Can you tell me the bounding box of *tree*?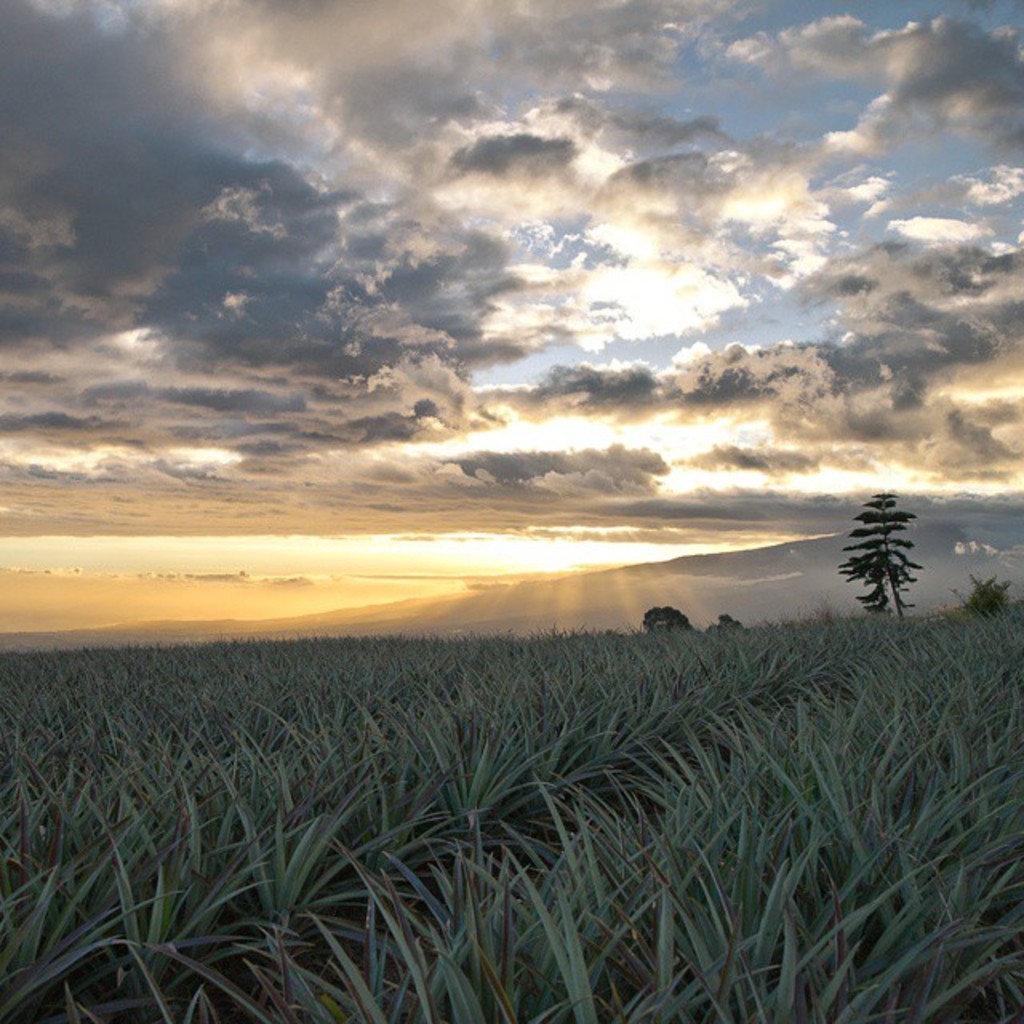
x1=851, y1=464, x2=958, y2=627.
